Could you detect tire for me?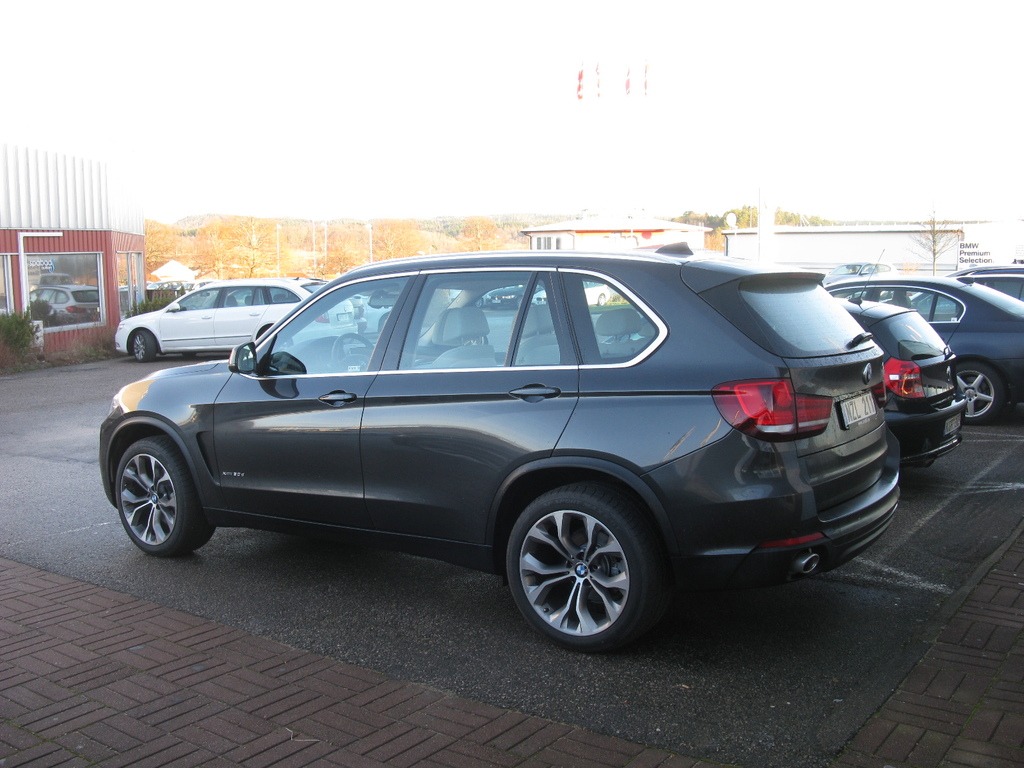
Detection result: select_region(130, 331, 161, 363).
